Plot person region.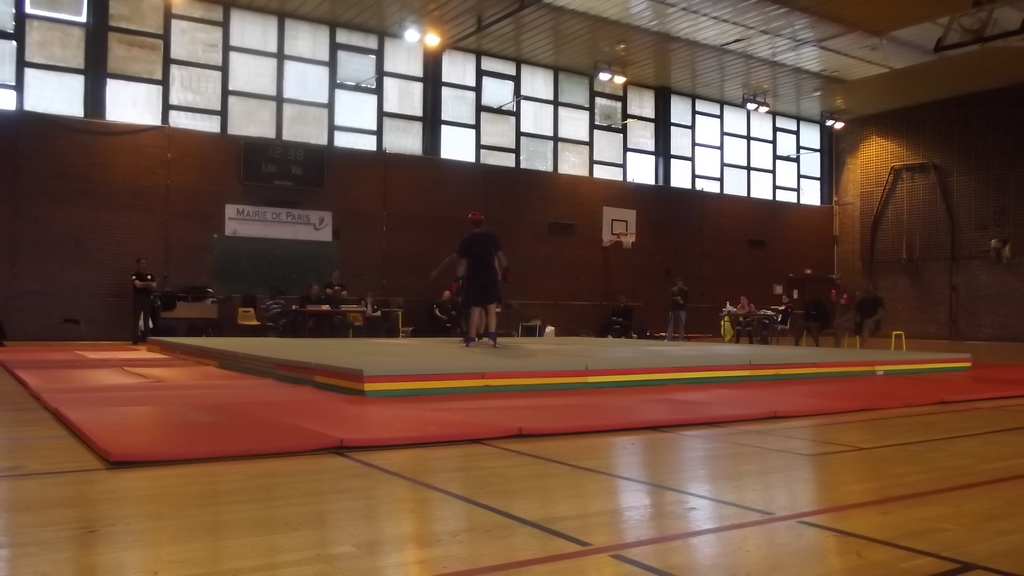
Plotted at <bbox>664, 275, 691, 337</bbox>.
